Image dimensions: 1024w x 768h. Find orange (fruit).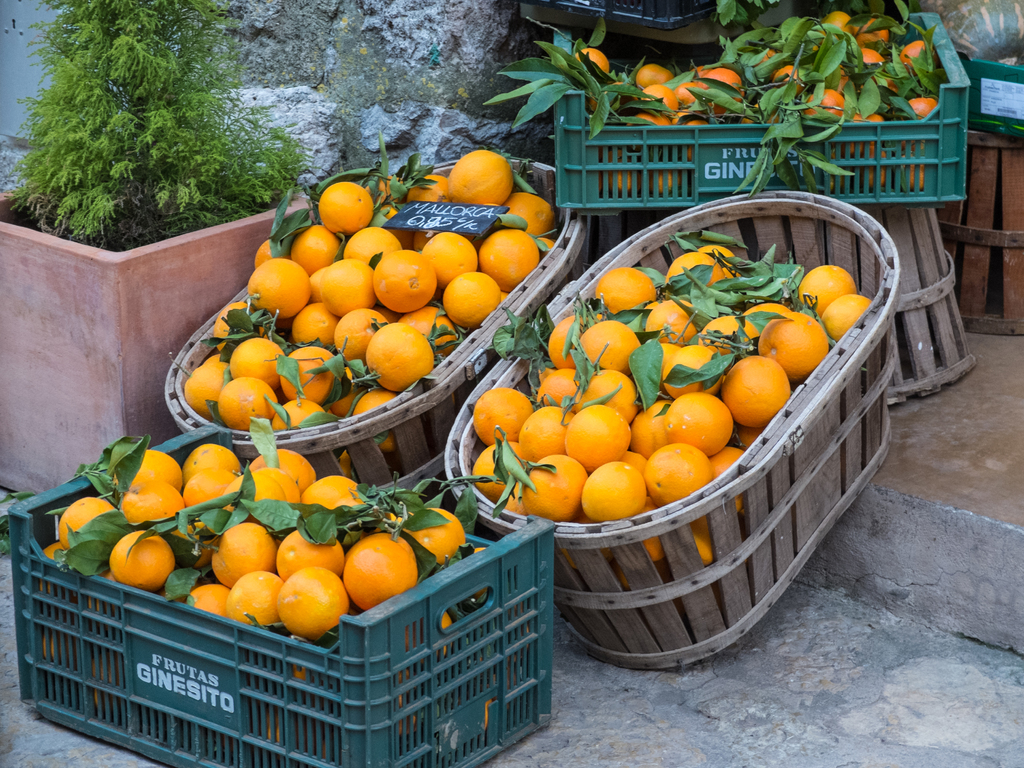
crop(682, 395, 737, 458).
